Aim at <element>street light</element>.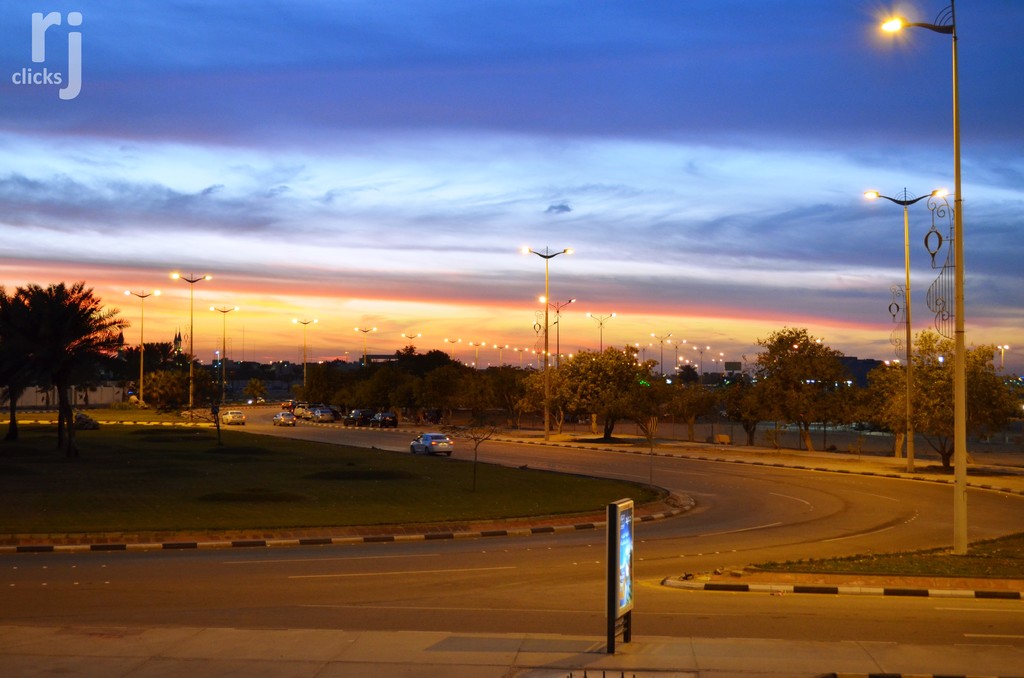
Aimed at bbox=[583, 310, 617, 361].
